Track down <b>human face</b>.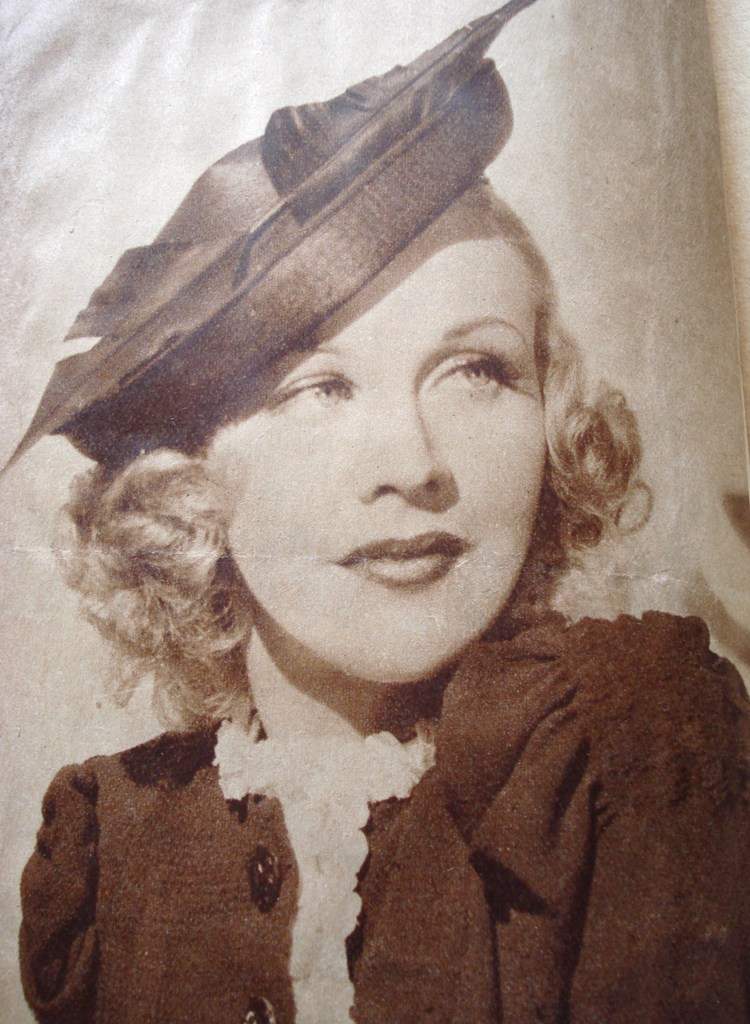
Tracked to l=199, t=204, r=546, b=686.
